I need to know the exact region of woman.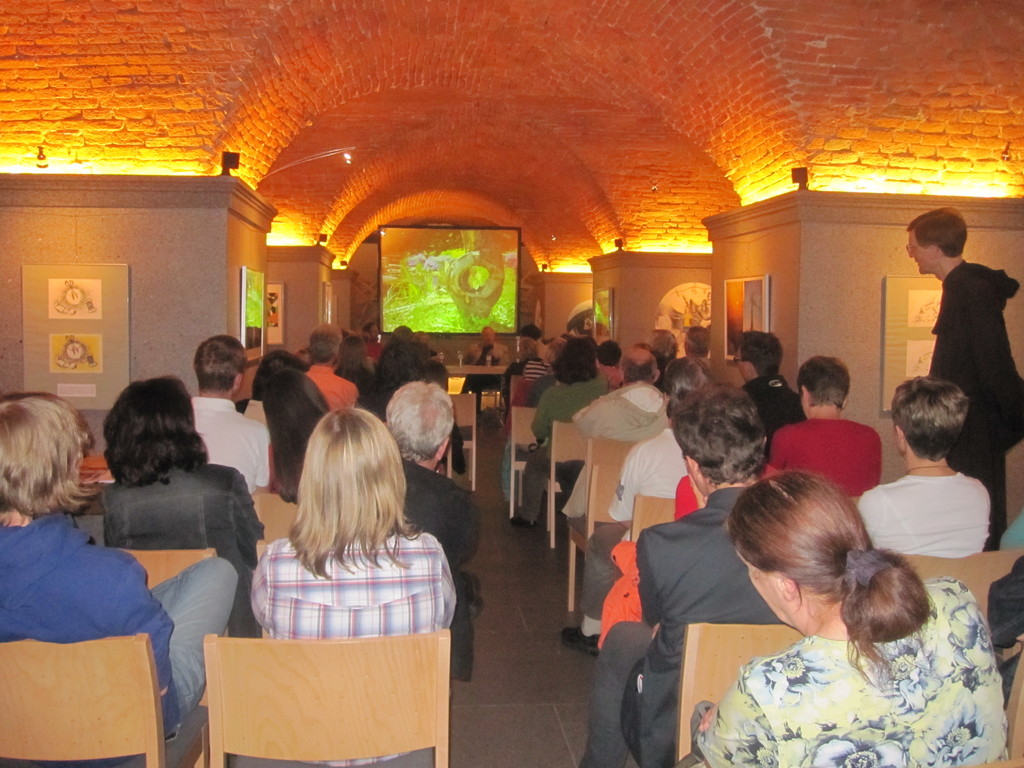
Region: locate(690, 484, 1006, 767).
